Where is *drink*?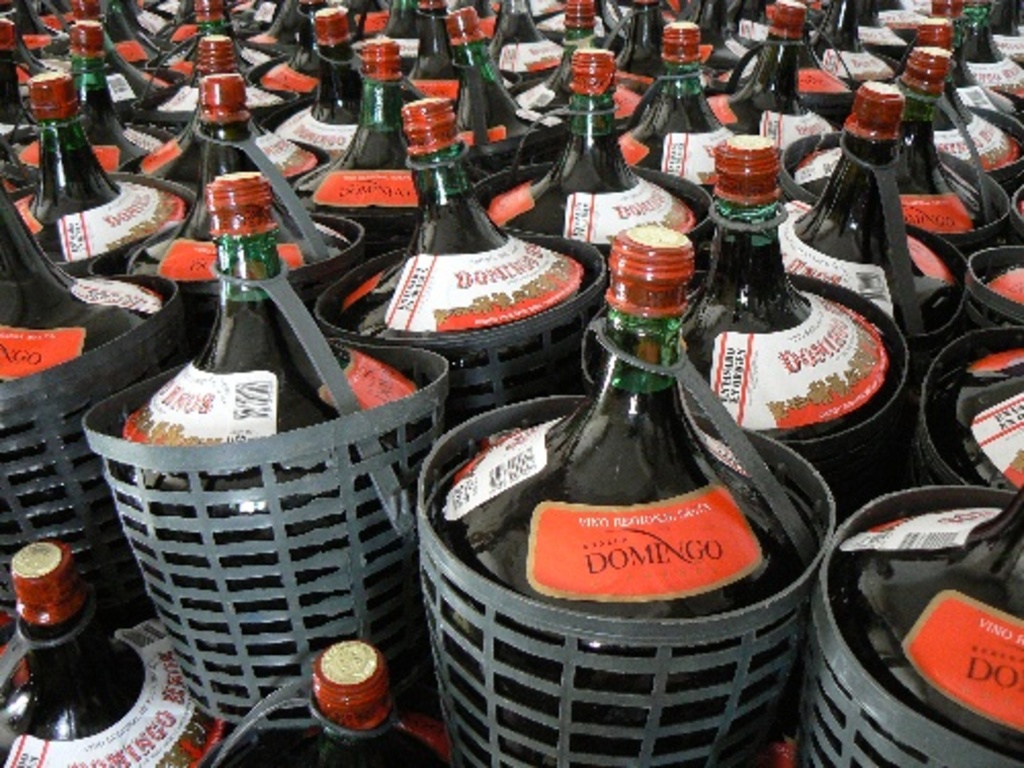
rect(0, 190, 172, 616).
